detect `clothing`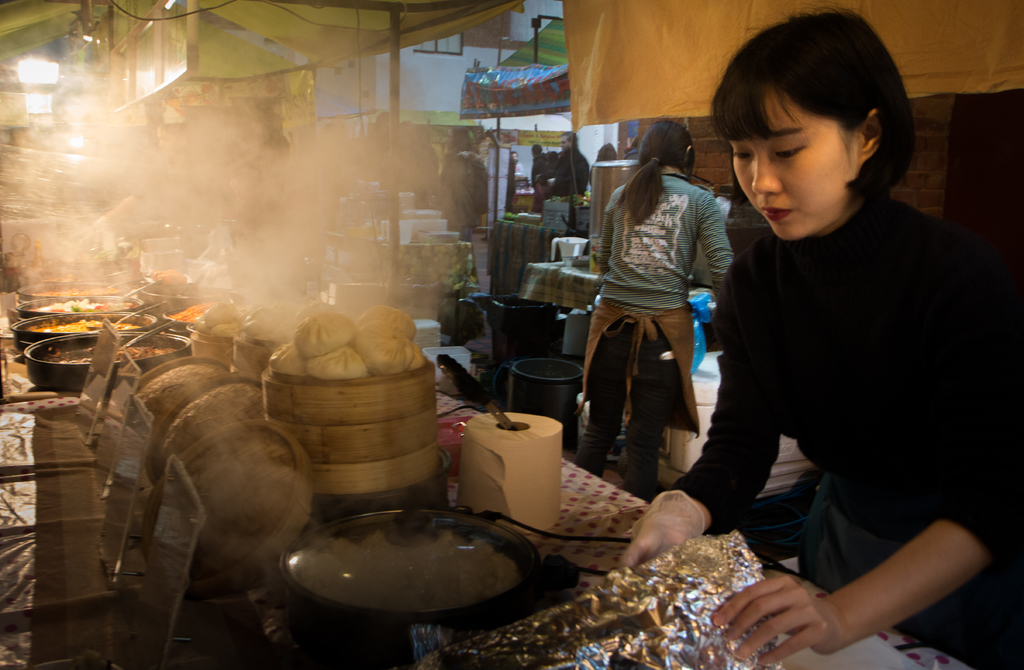
[675, 196, 1023, 669]
